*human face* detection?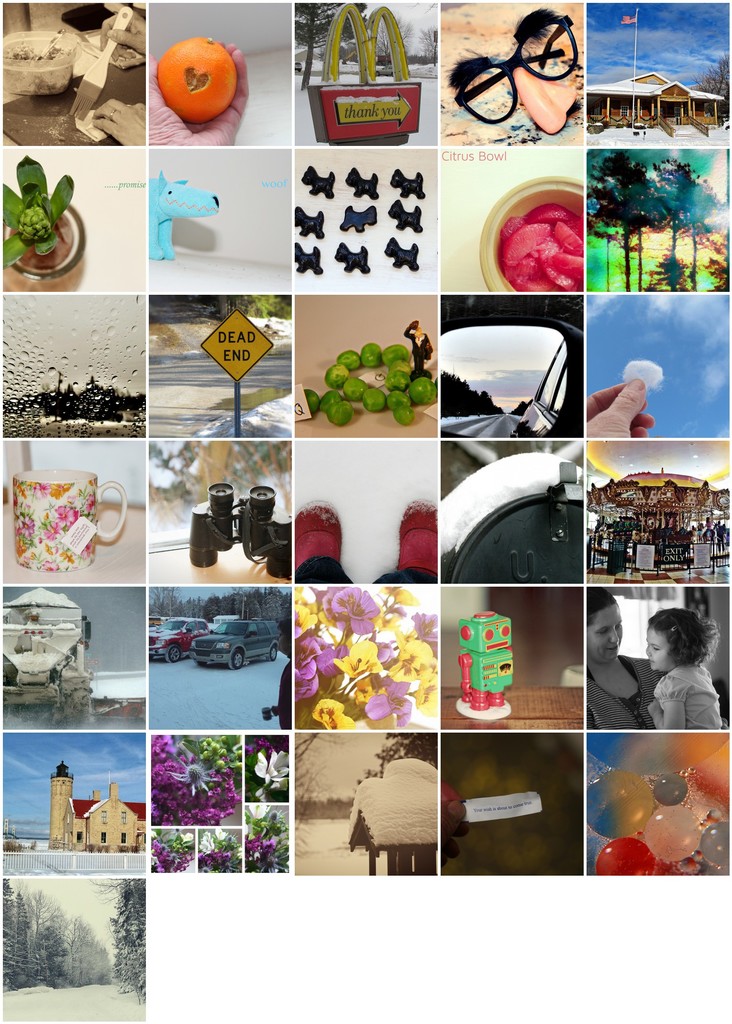
bbox=[646, 628, 675, 676]
